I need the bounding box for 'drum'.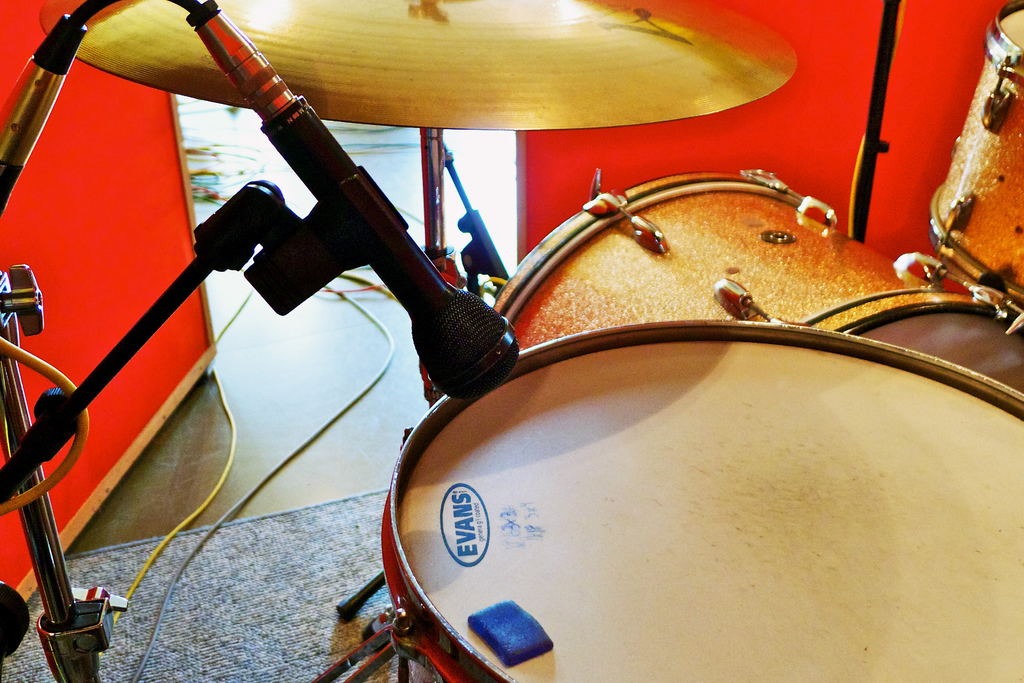
Here it is: left=492, top=171, right=1023, bottom=399.
